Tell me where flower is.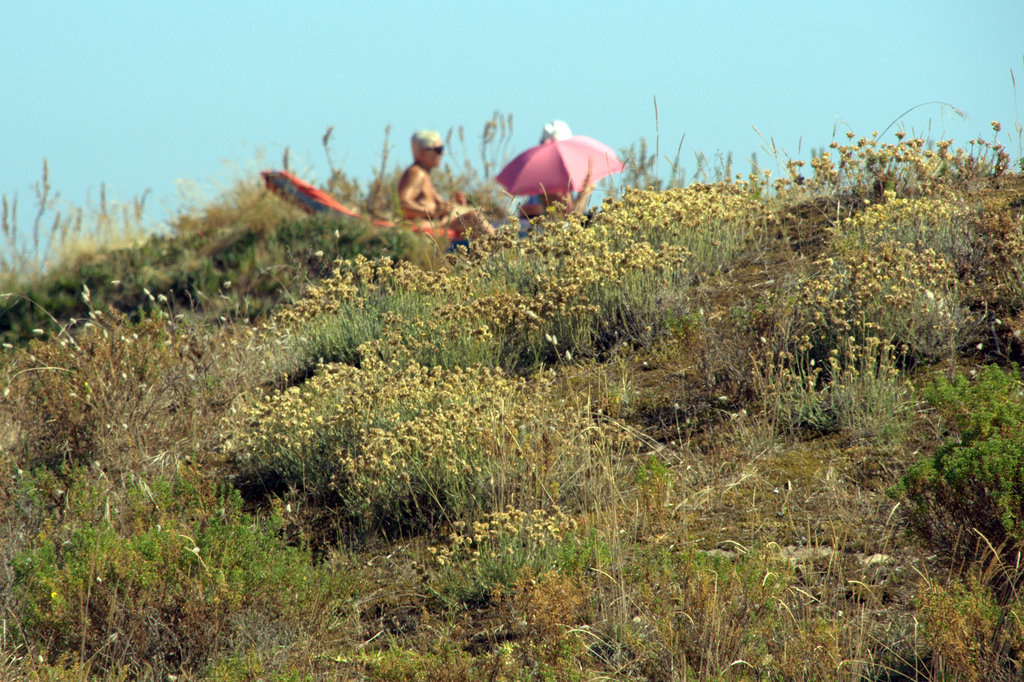
flower is at detection(449, 512, 471, 535).
